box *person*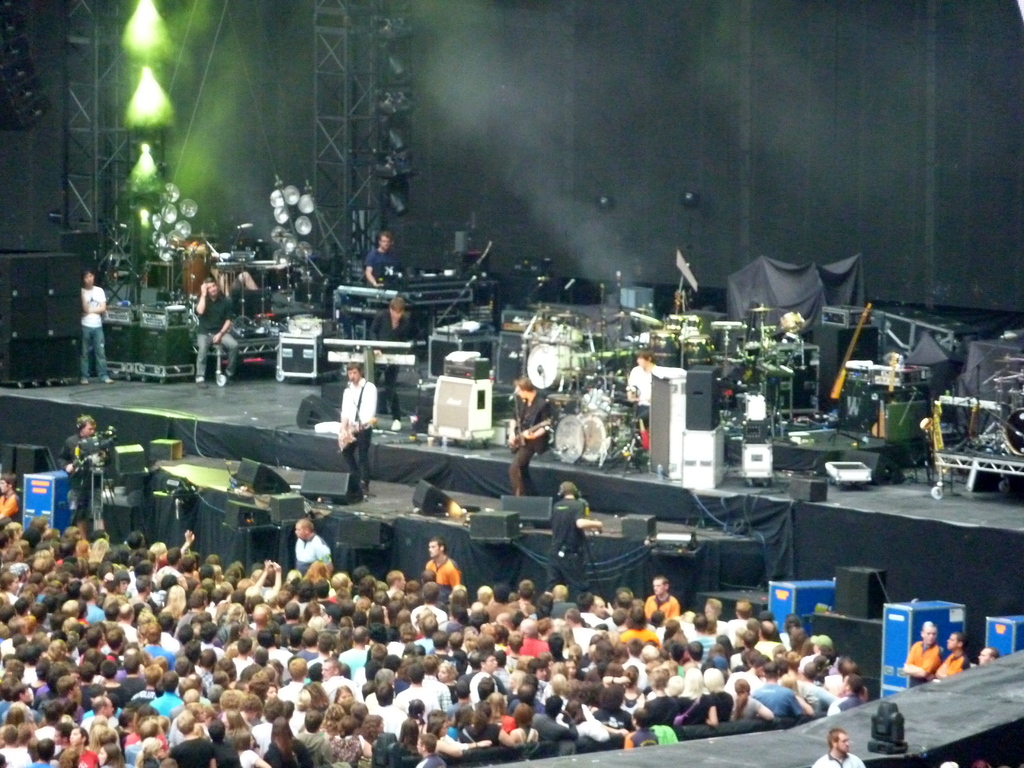
bbox=[344, 365, 378, 498]
